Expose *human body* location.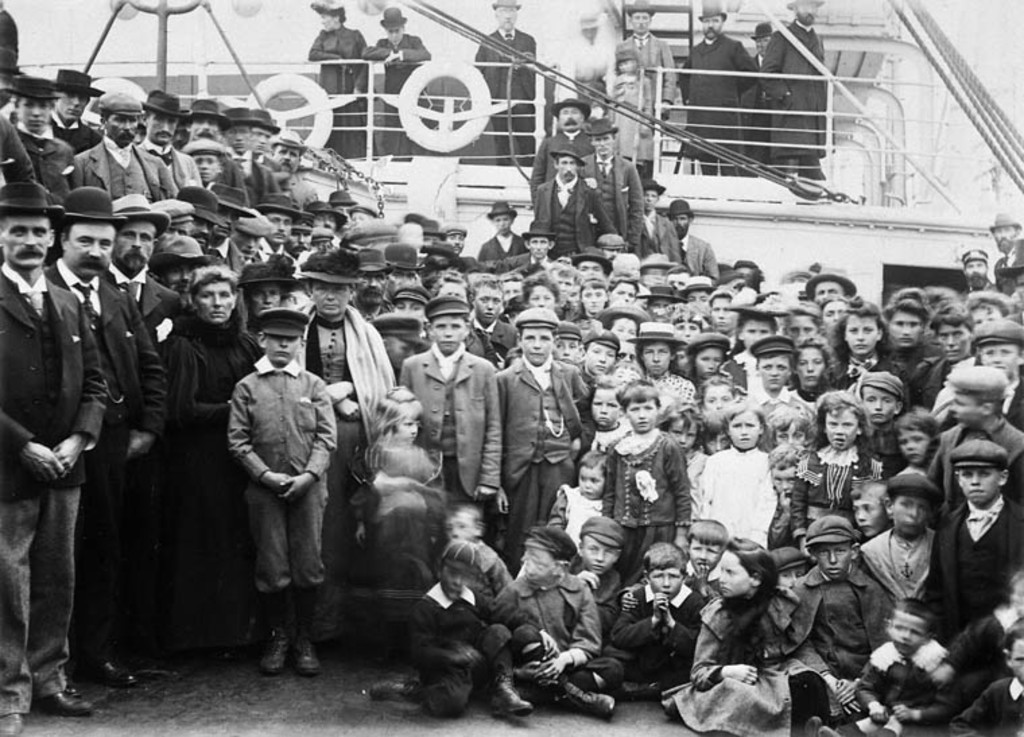
Exposed at (690, 271, 711, 282).
